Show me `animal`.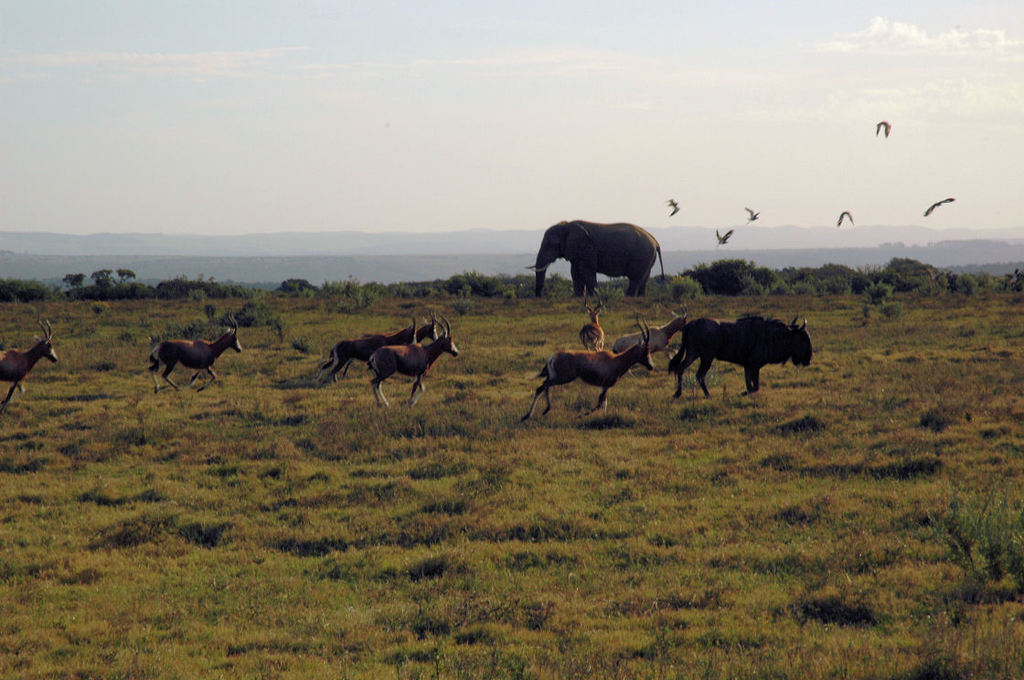
`animal` is here: [x1=613, y1=308, x2=693, y2=370].
